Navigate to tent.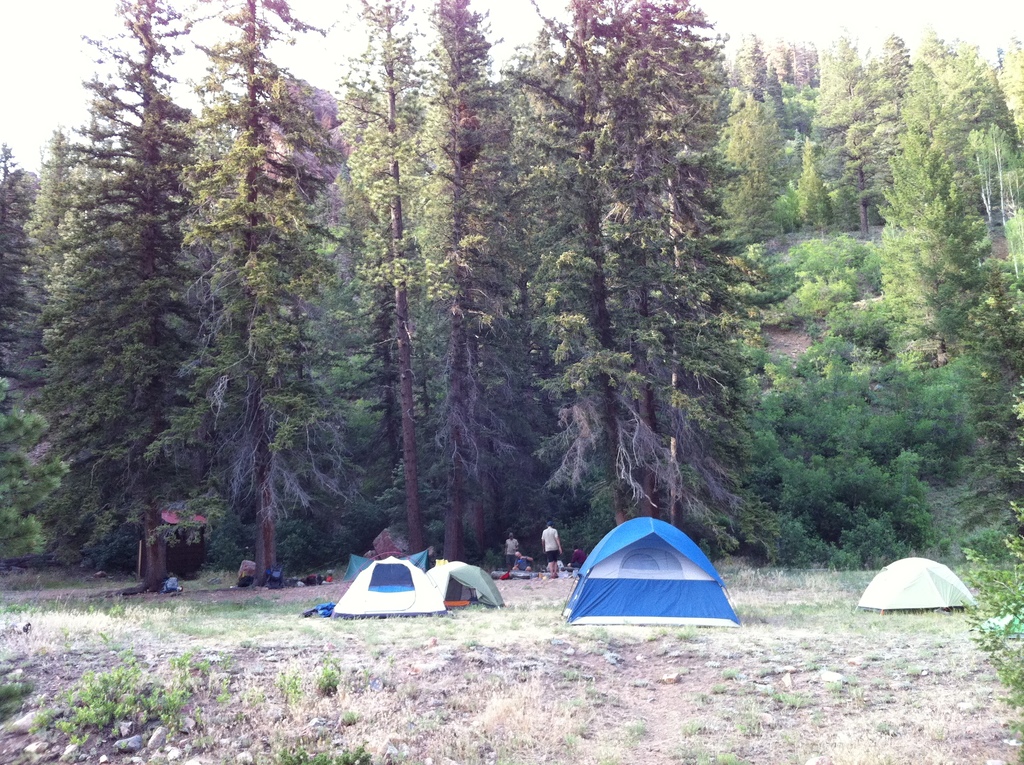
Navigation target: Rect(333, 554, 447, 616).
